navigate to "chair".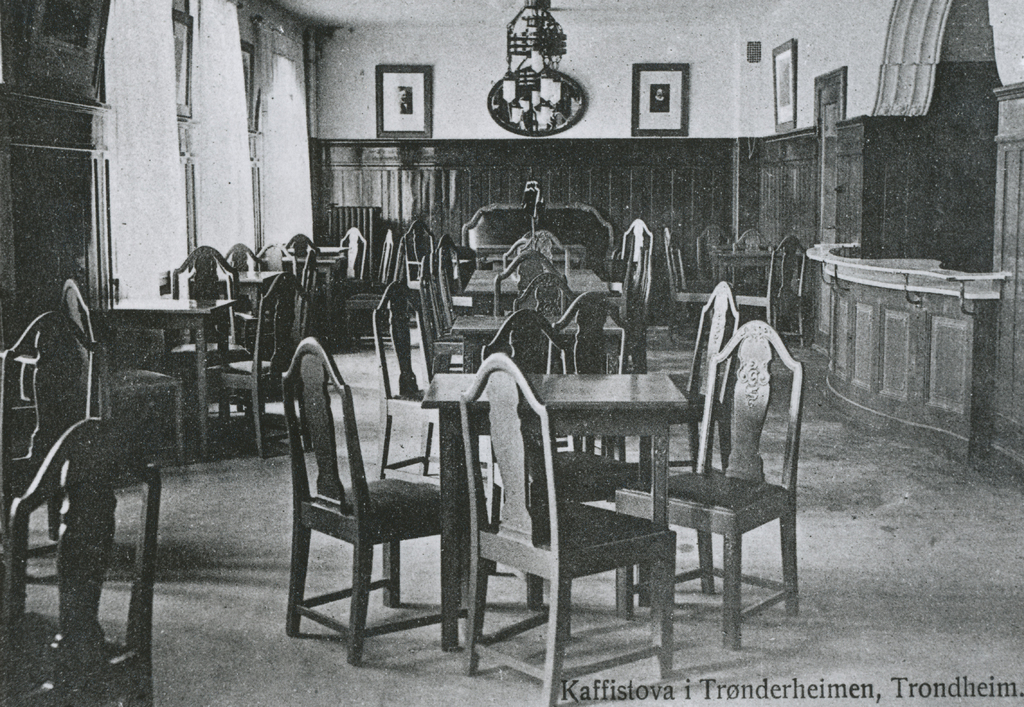
Navigation target: locate(461, 352, 675, 706).
